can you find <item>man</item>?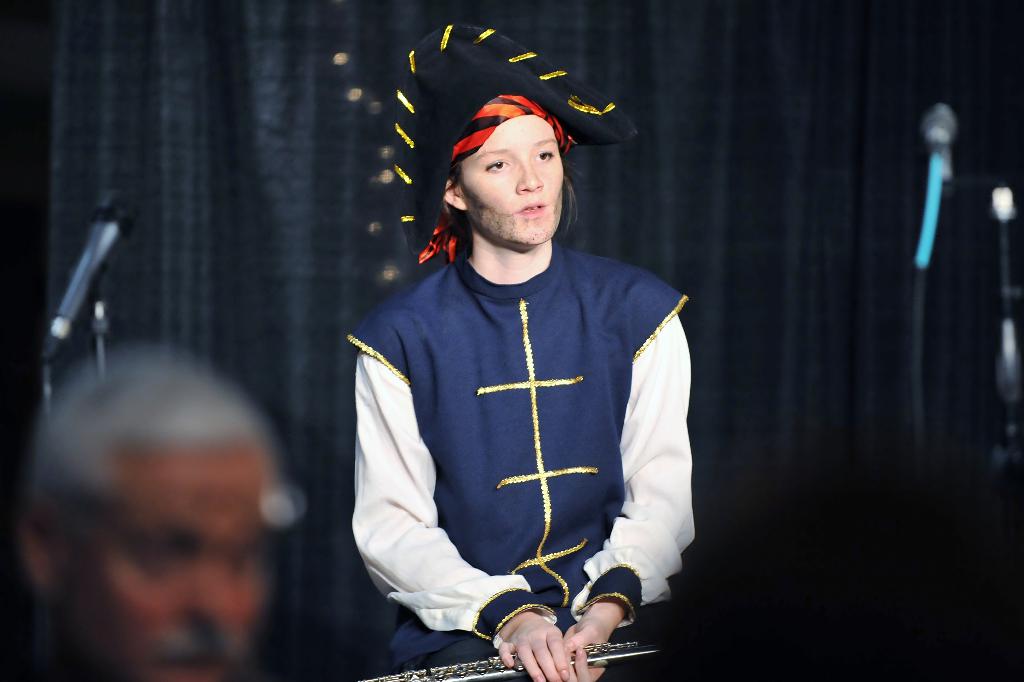
Yes, bounding box: 21:346:294:681.
